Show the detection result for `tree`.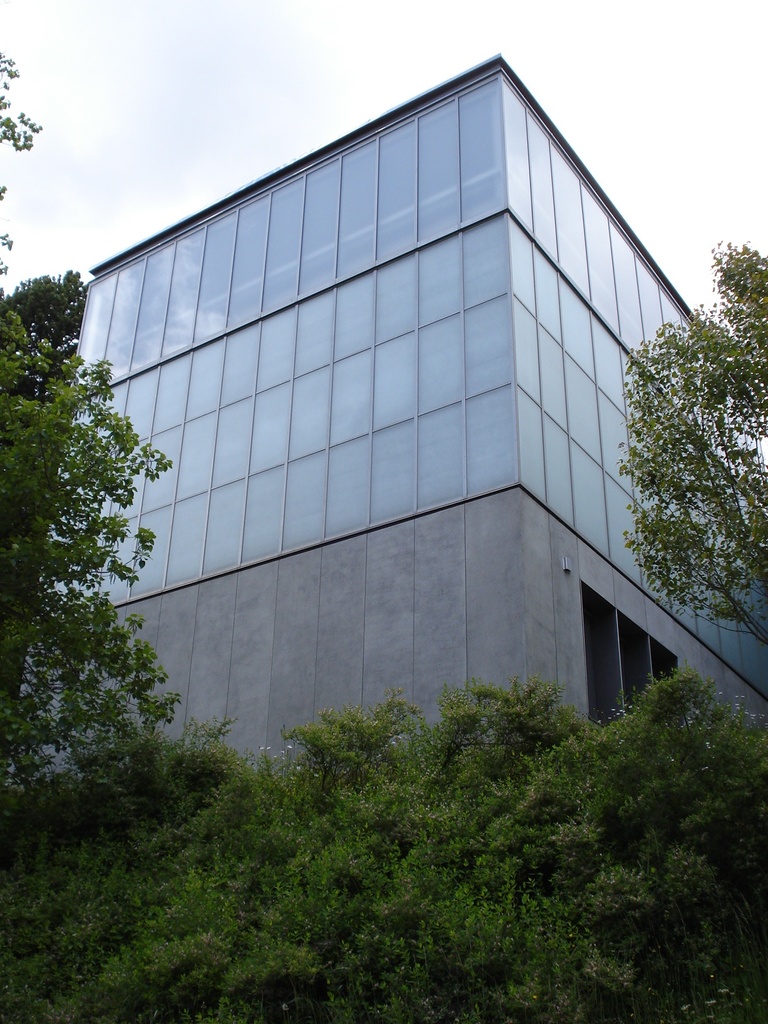
box(595, 216, 756, 714).
